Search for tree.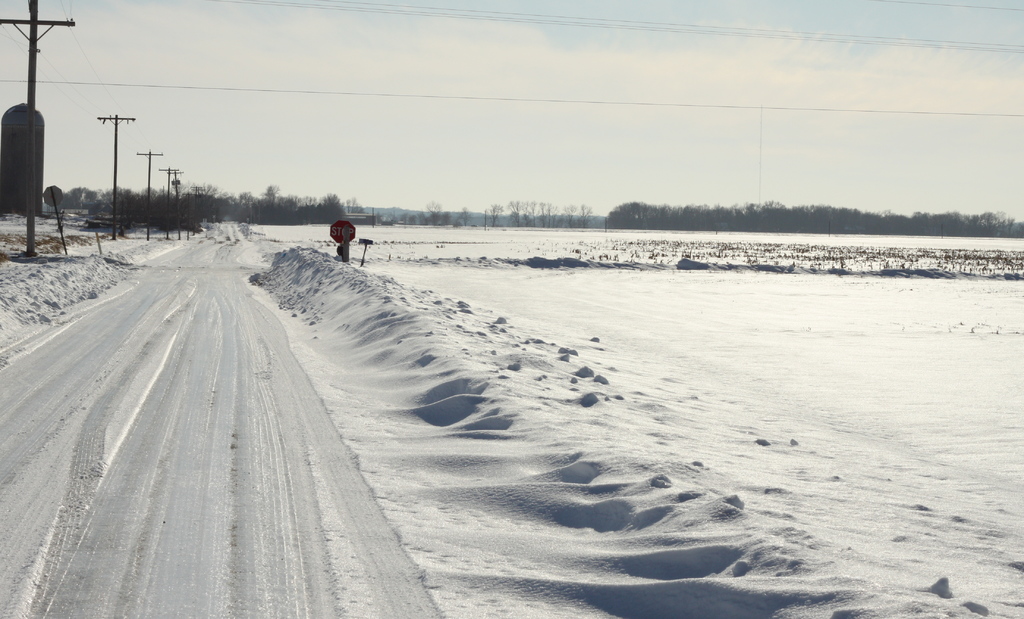
Found at Rect(422, 200, 442, 228).
